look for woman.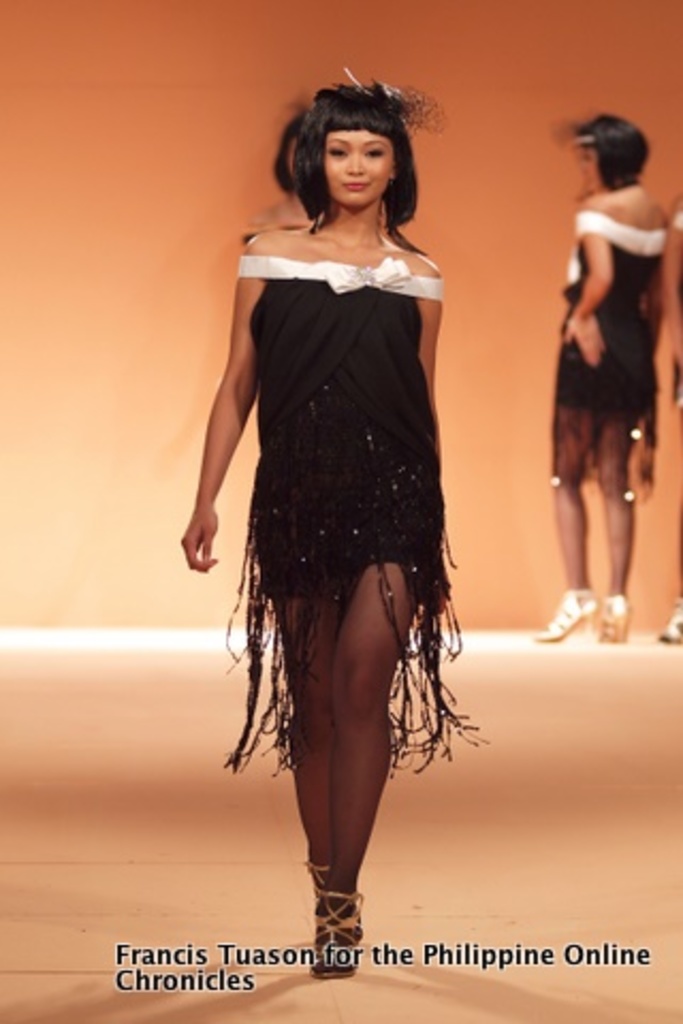
Found: 531, 111, 662, 642.
